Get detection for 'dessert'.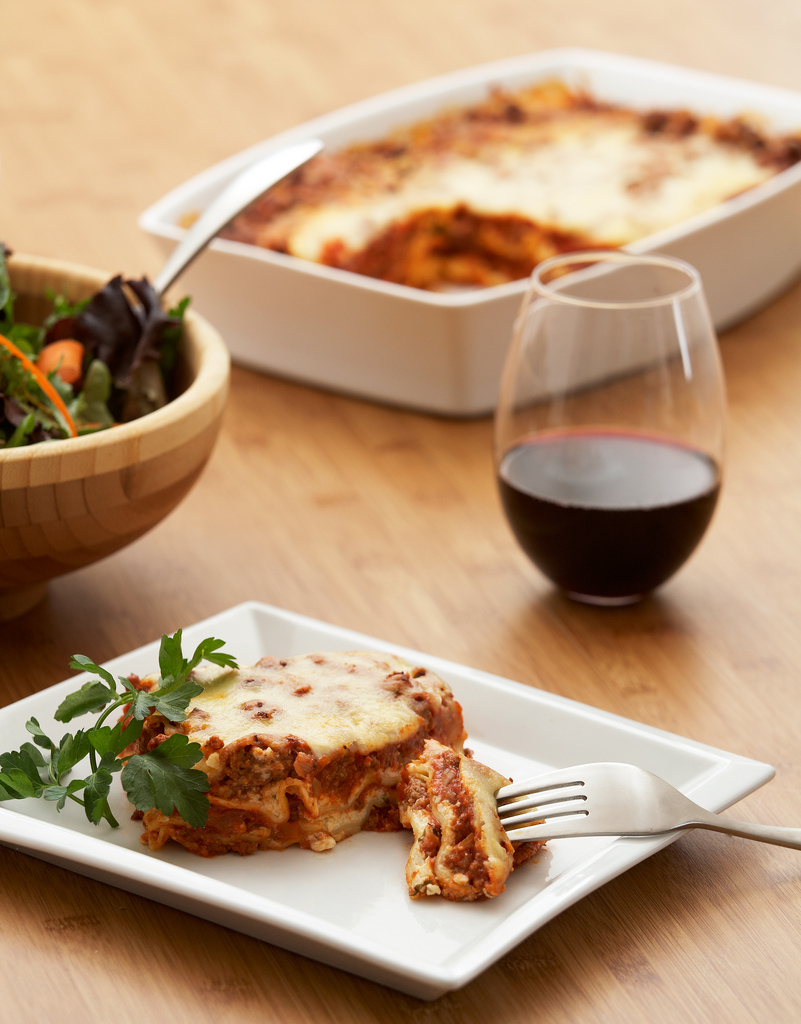
Detection: 0,632,535,900.
